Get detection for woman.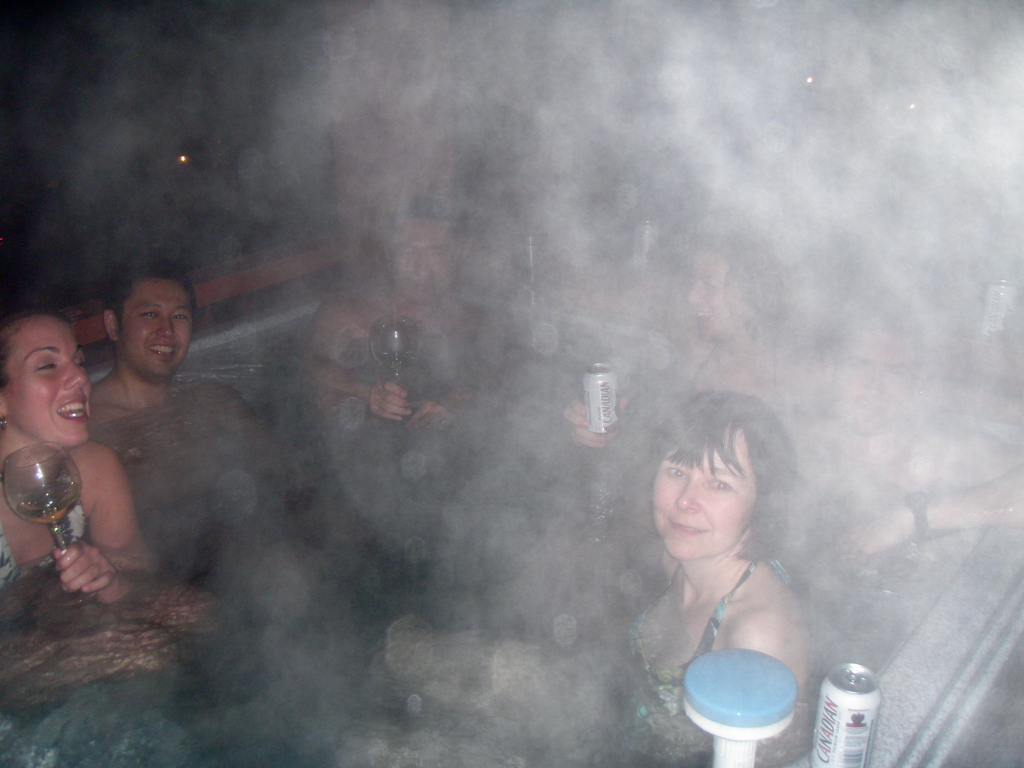
Detection: Rect(1, 303, 185, 764).
